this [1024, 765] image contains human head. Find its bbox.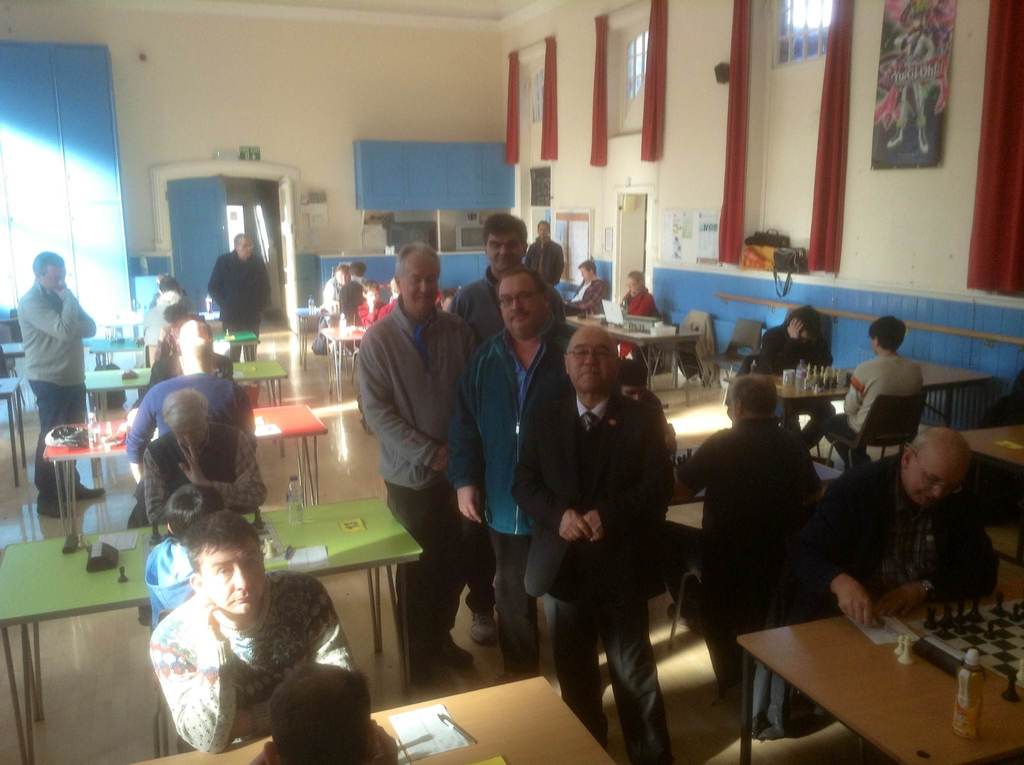
box(333, 261, 348, 284).
